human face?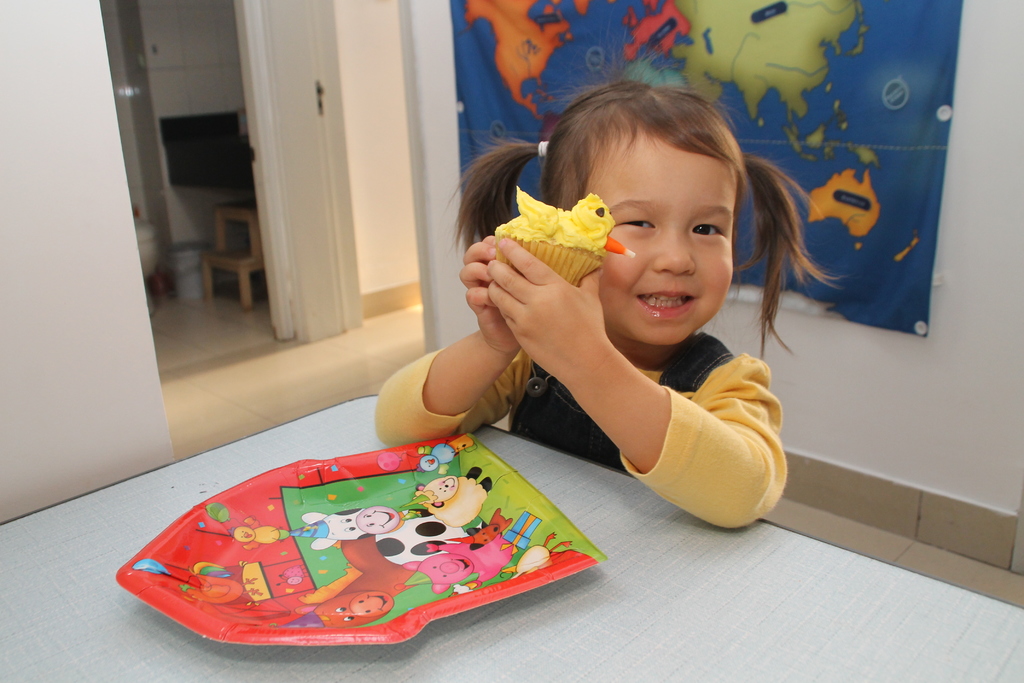
(580, 135, 732, 348)
